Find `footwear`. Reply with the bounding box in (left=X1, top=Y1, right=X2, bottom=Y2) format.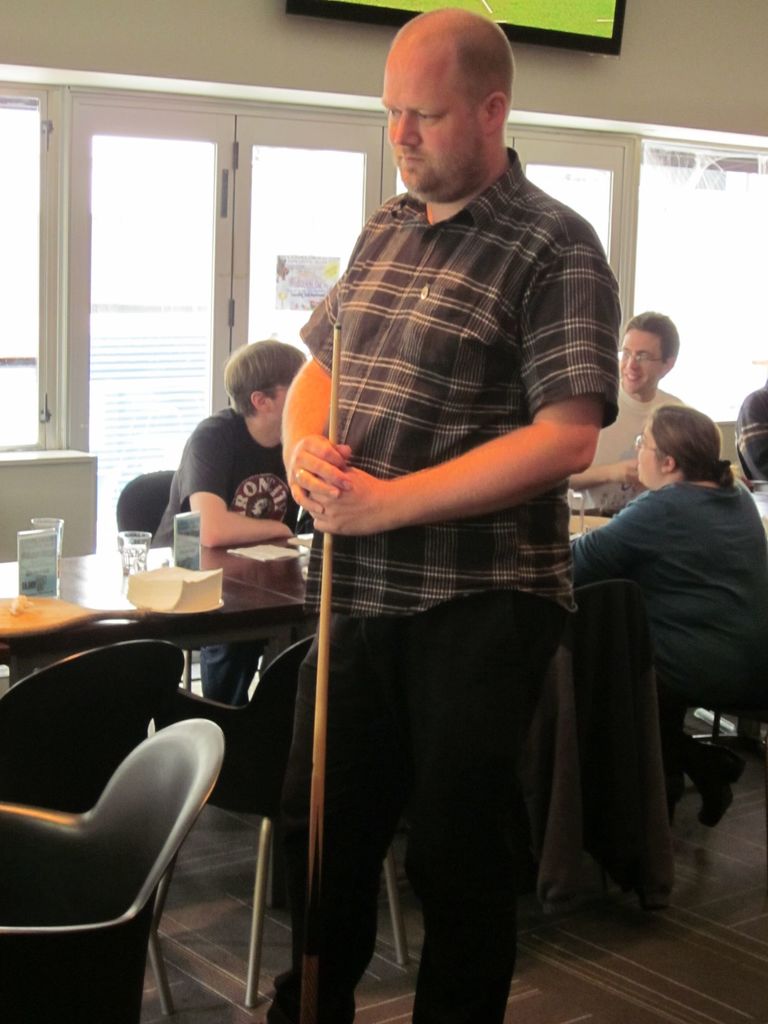
(left=699, top=756, right=746, bottom=831).
